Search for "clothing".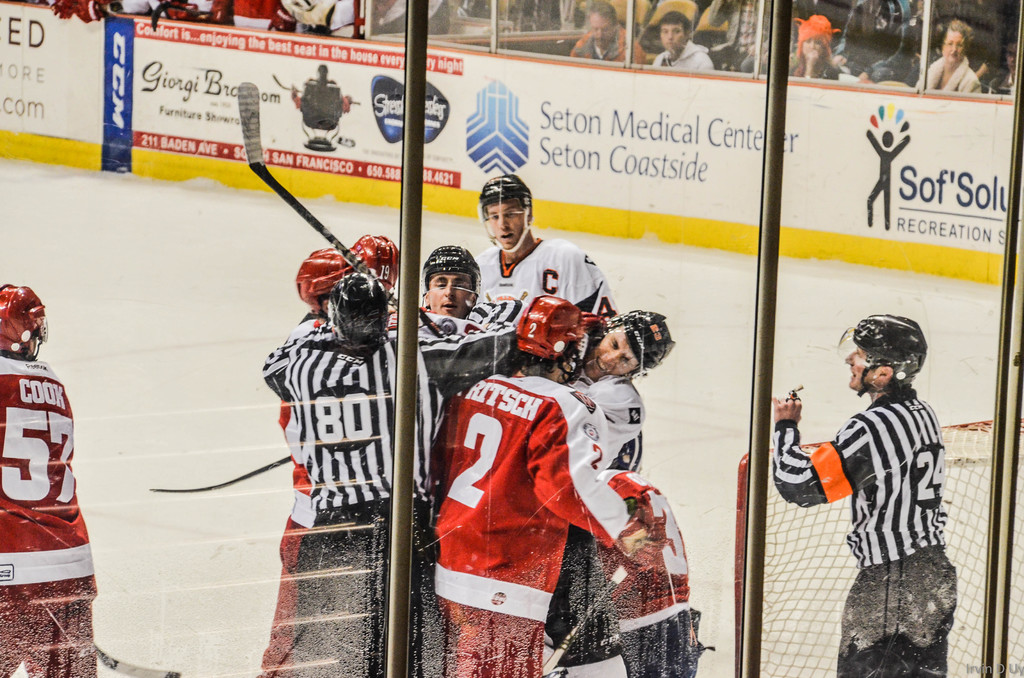
Found at 837, 0, 911, 76.
